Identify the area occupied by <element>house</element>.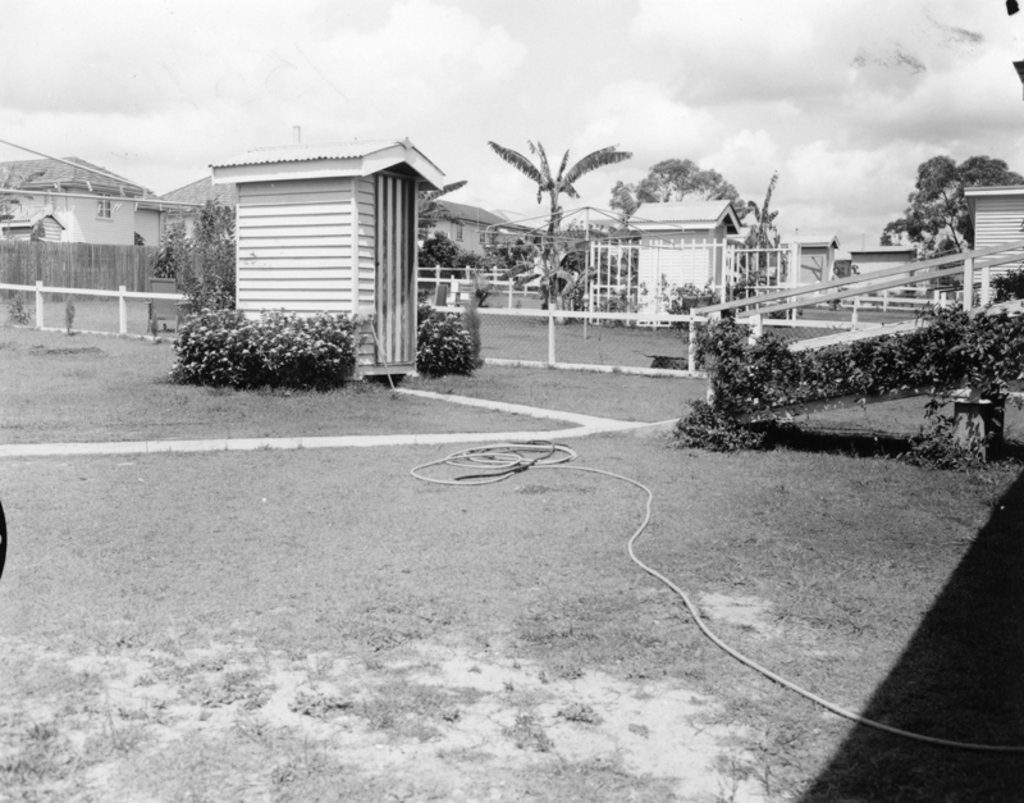
Area: locate(639, 199, 748, 325).
